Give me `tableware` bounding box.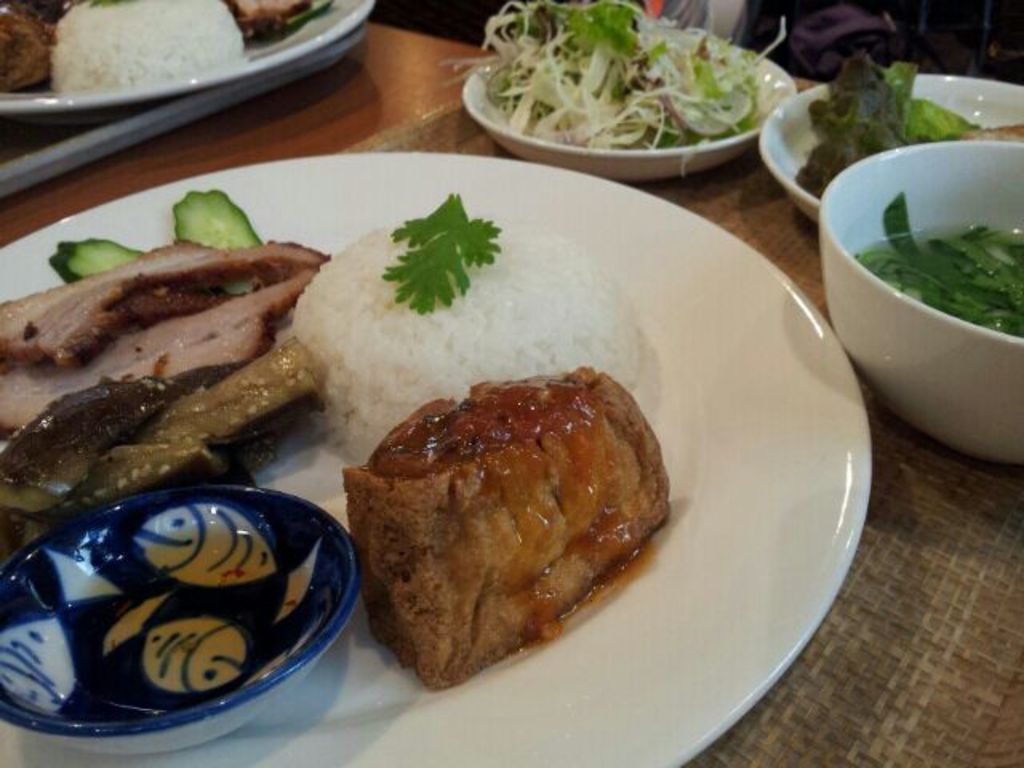
467 24 795 182.
